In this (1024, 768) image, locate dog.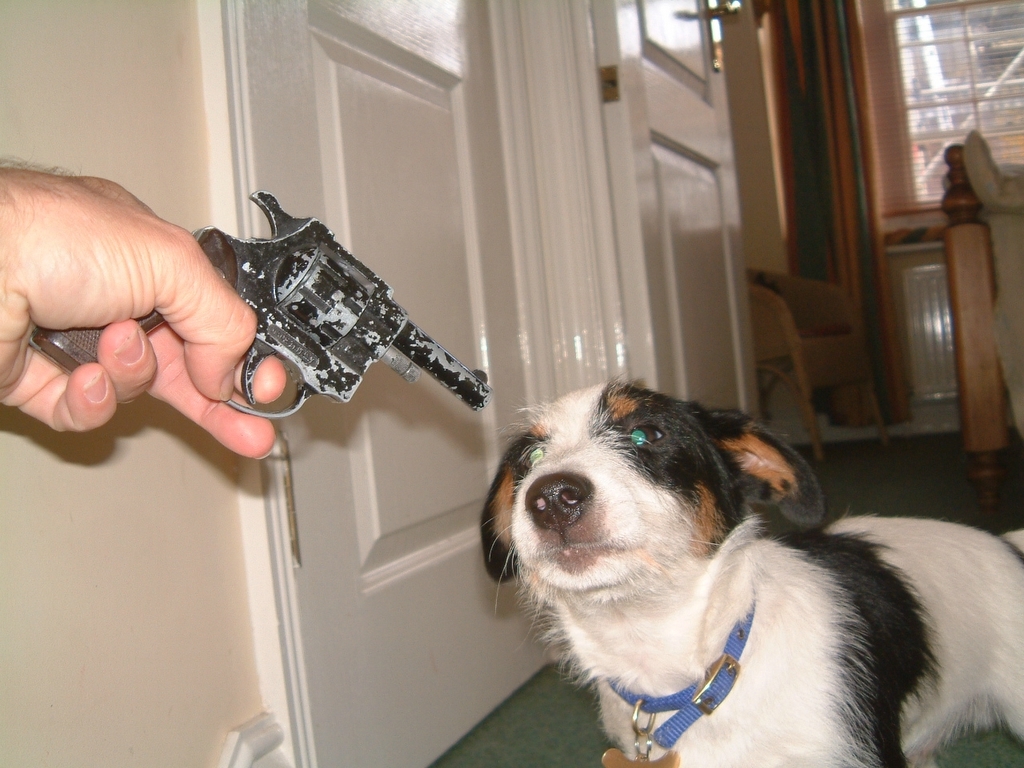
Bounding box: [left=476, top=377, right=1023, bottom=767].
